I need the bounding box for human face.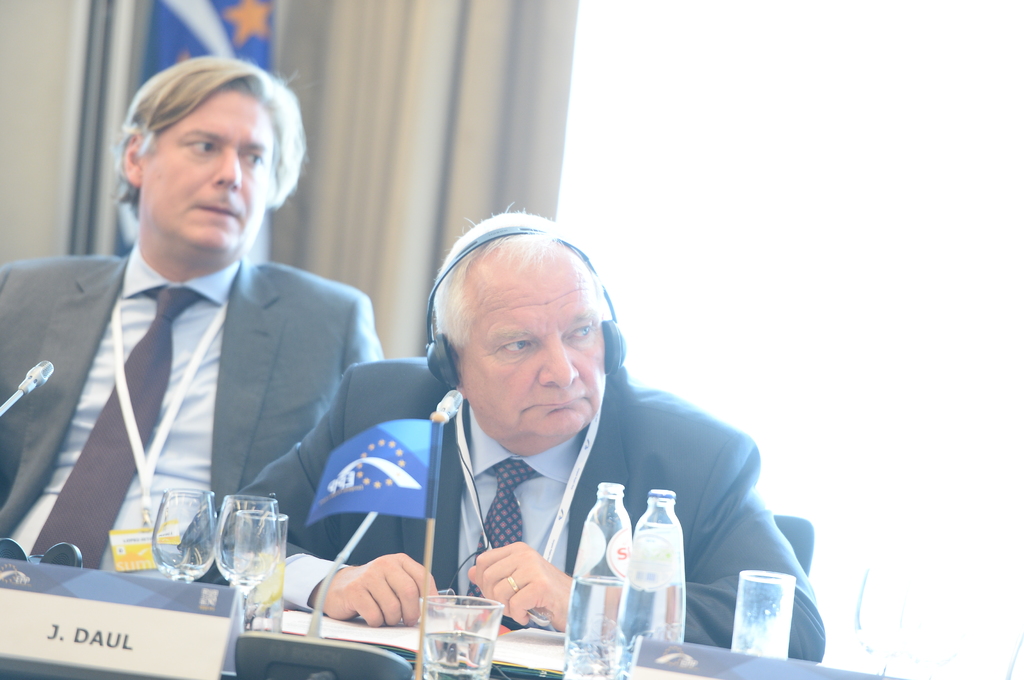
Here it is: <bbox>152, 99, 281, 243</bbox>.
